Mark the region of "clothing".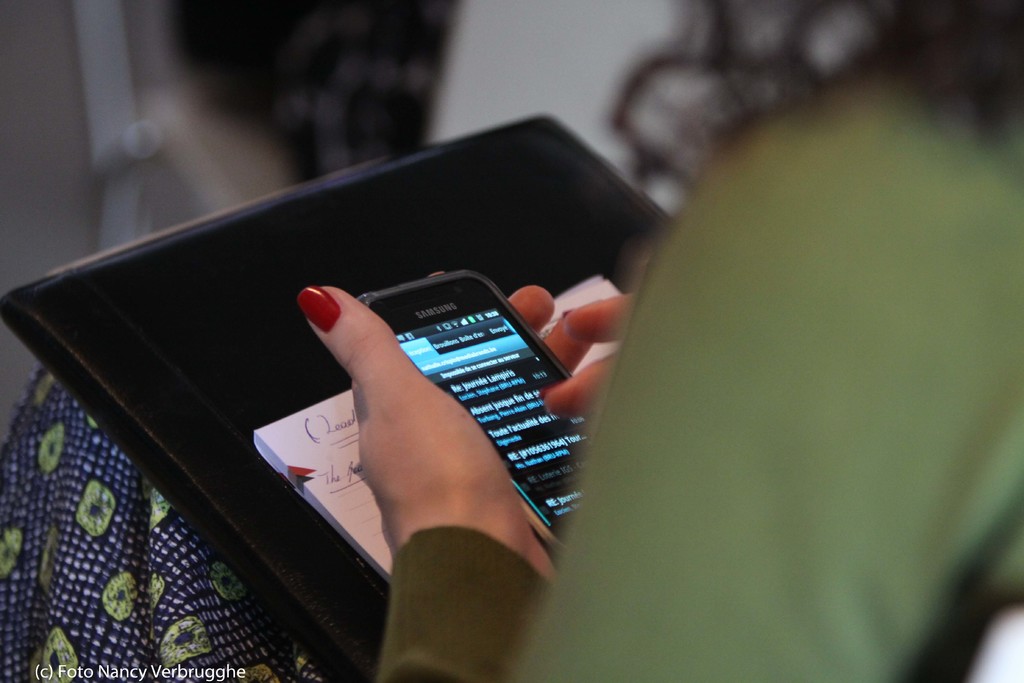
Region: Rect(0, 60, 1023, 682).
